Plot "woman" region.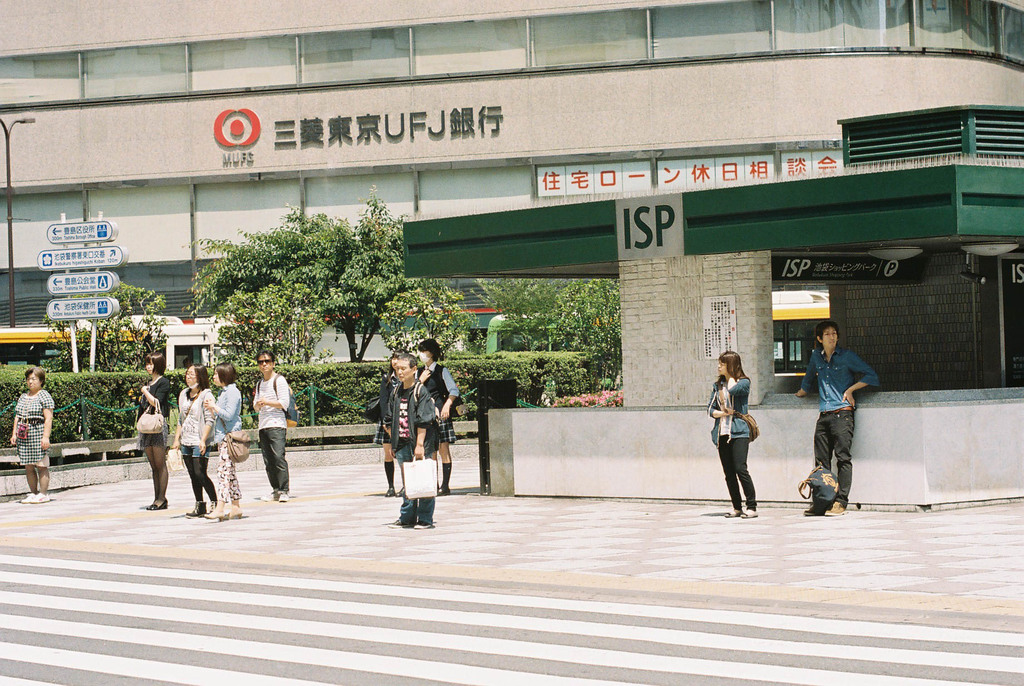
Plotted at BBox(142, 351, 172, 509).
